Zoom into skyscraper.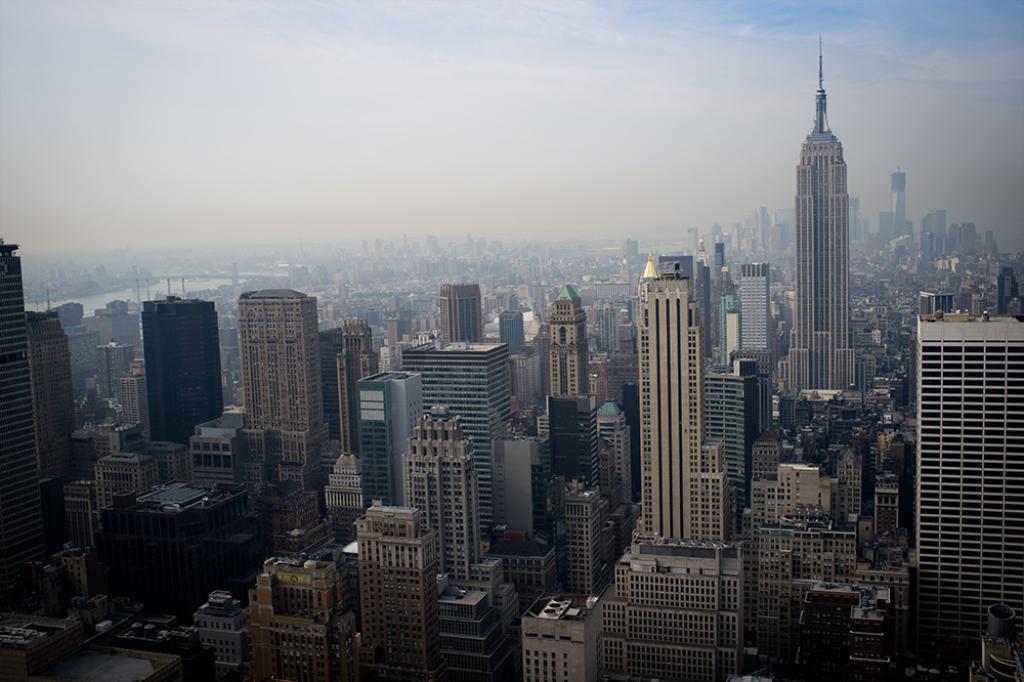
Zoom target: [left=718, top=265, right=750, bottom=365].
